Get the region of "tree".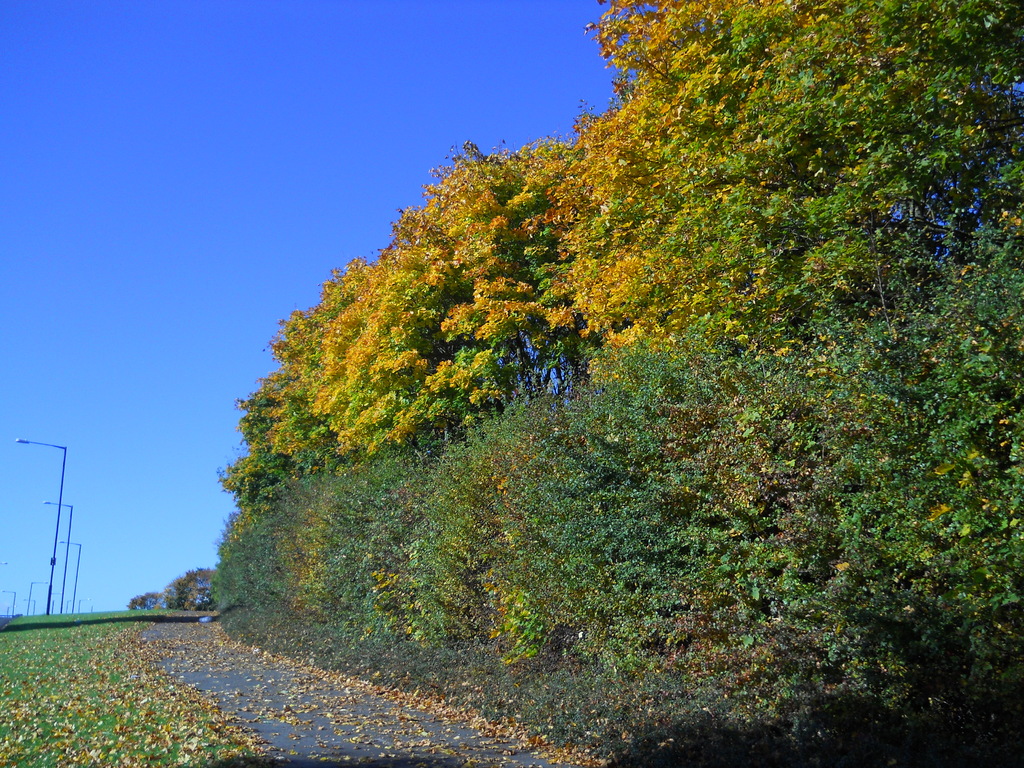
<box>214,0,1023,767</box>.
